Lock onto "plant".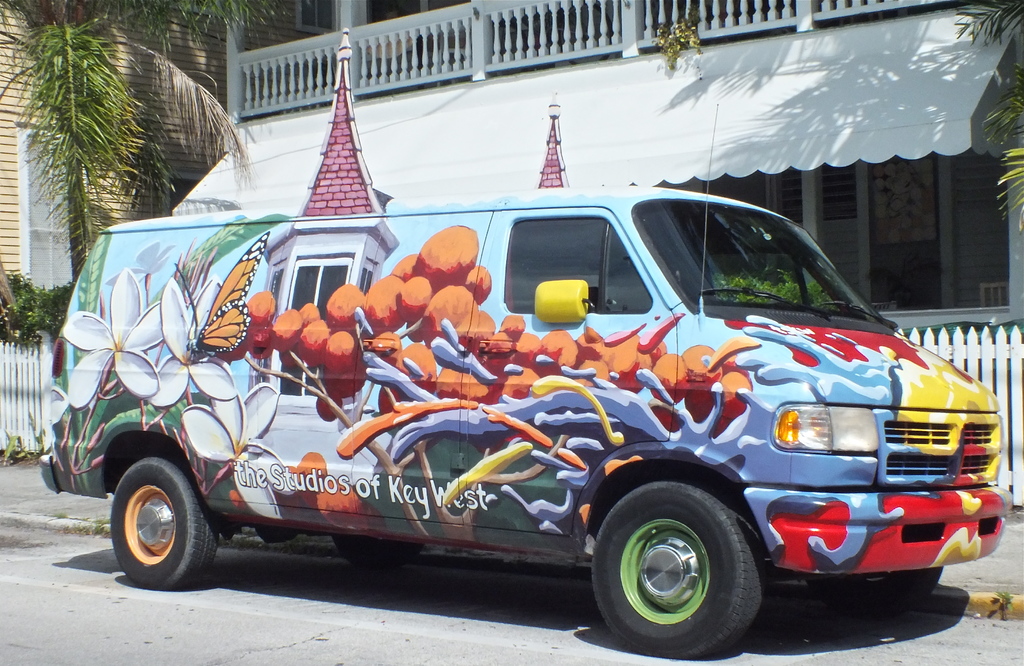
Locked: (left=0, top=265, right=75, bottom=347).
